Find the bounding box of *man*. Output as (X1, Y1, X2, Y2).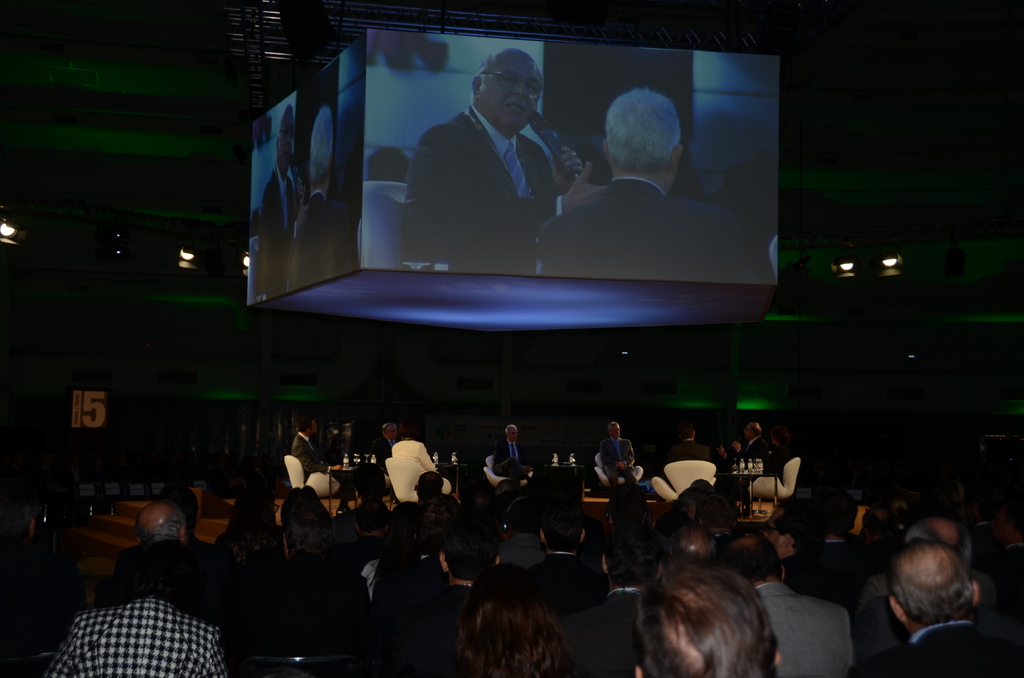
(401, 52, 582, 264).
